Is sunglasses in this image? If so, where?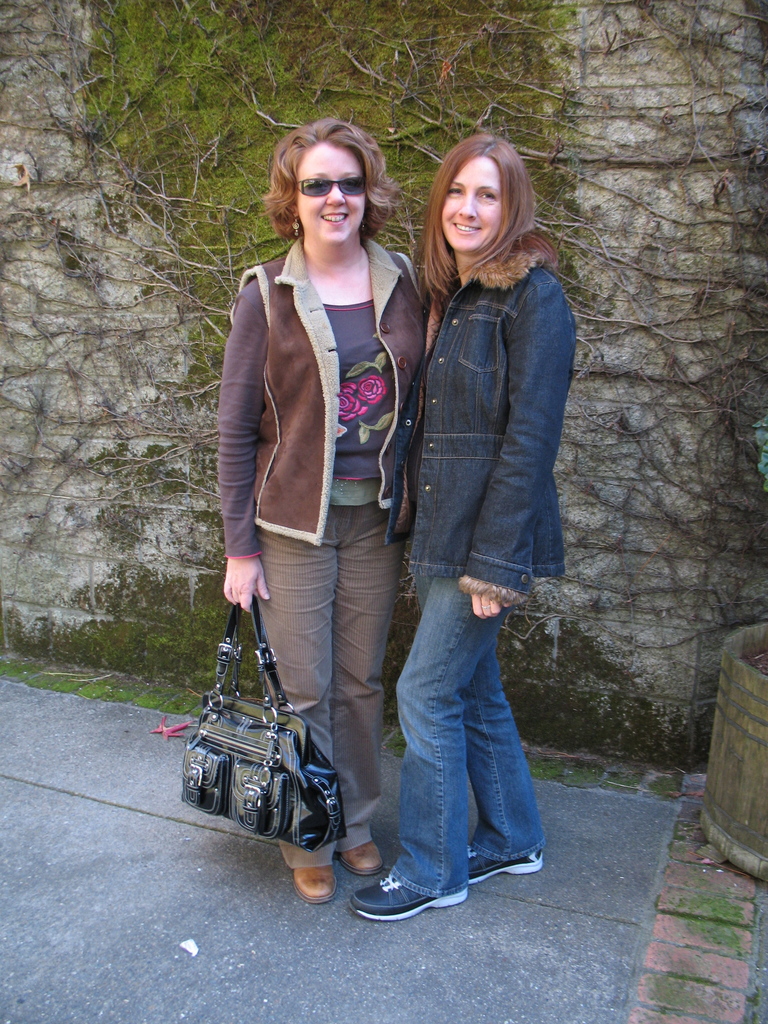
Yes, at box(294, 173, 366, 200).
